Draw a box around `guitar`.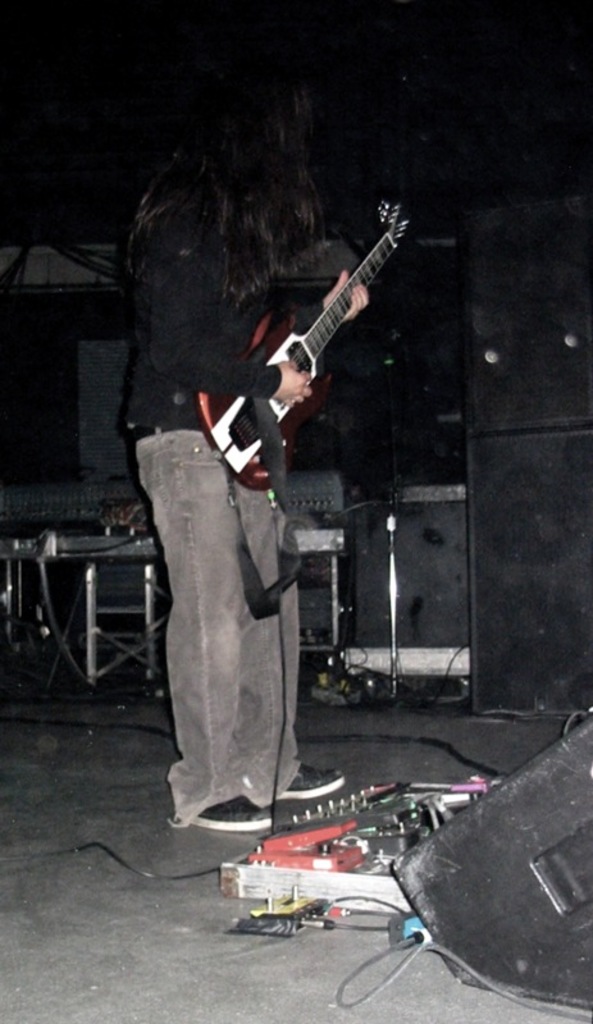
crop(197, 193, 419, 490).
